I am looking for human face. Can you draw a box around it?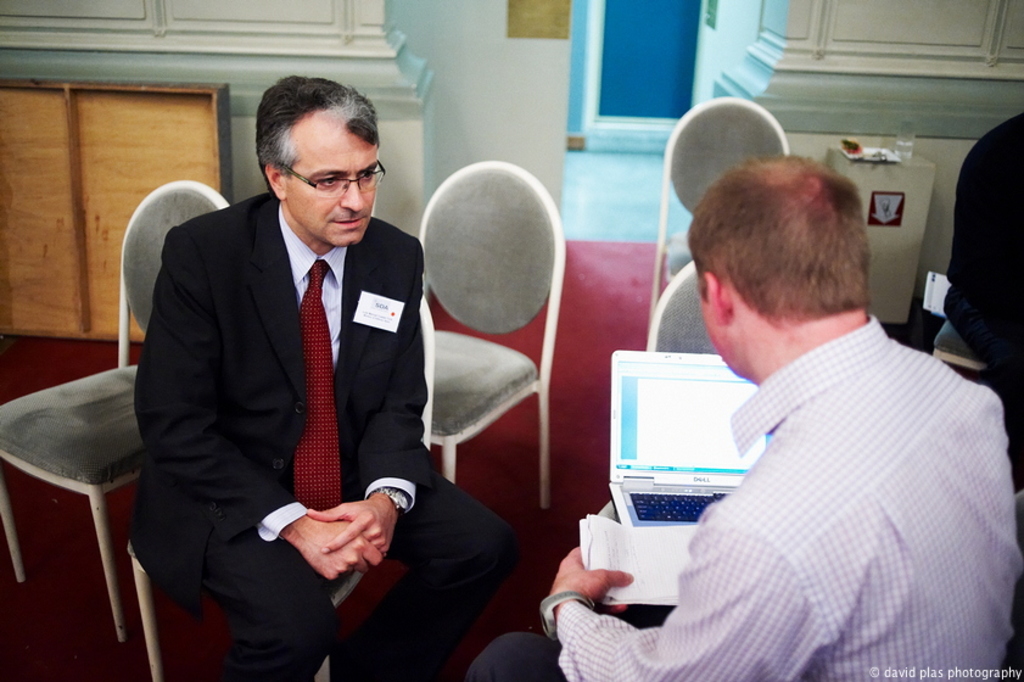
Sure, the bounding box is (279, 105, 384, 246).
